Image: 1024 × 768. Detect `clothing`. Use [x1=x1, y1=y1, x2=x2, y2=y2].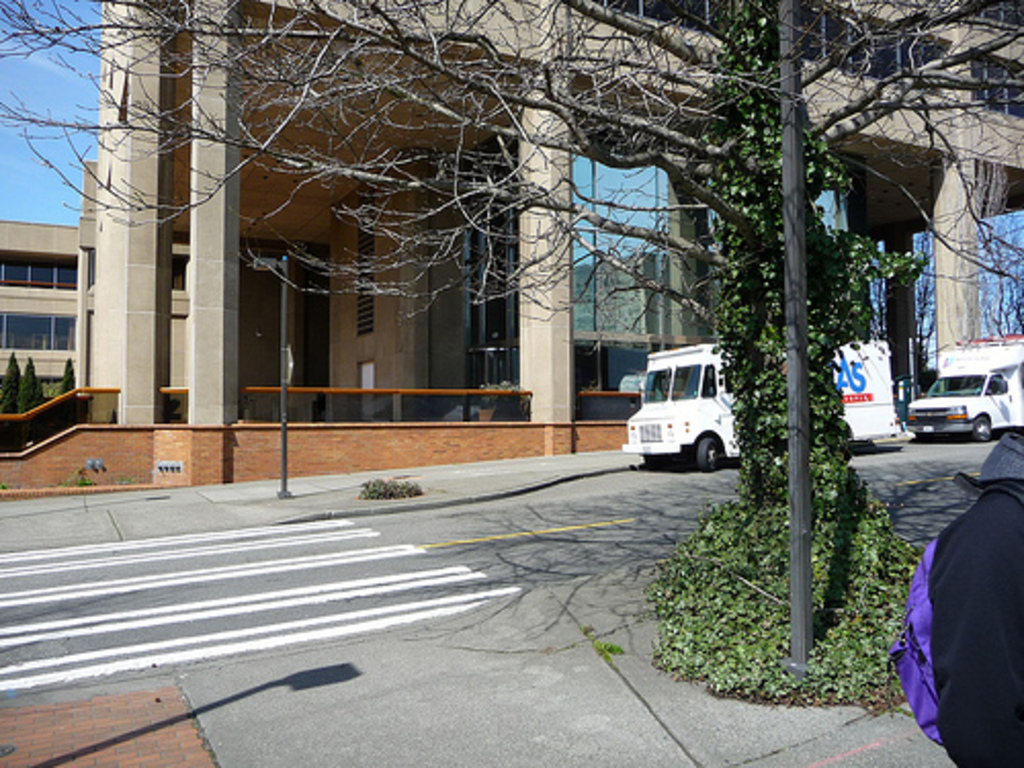
[x1=909, y1=492, x2=1004, y2=727].
